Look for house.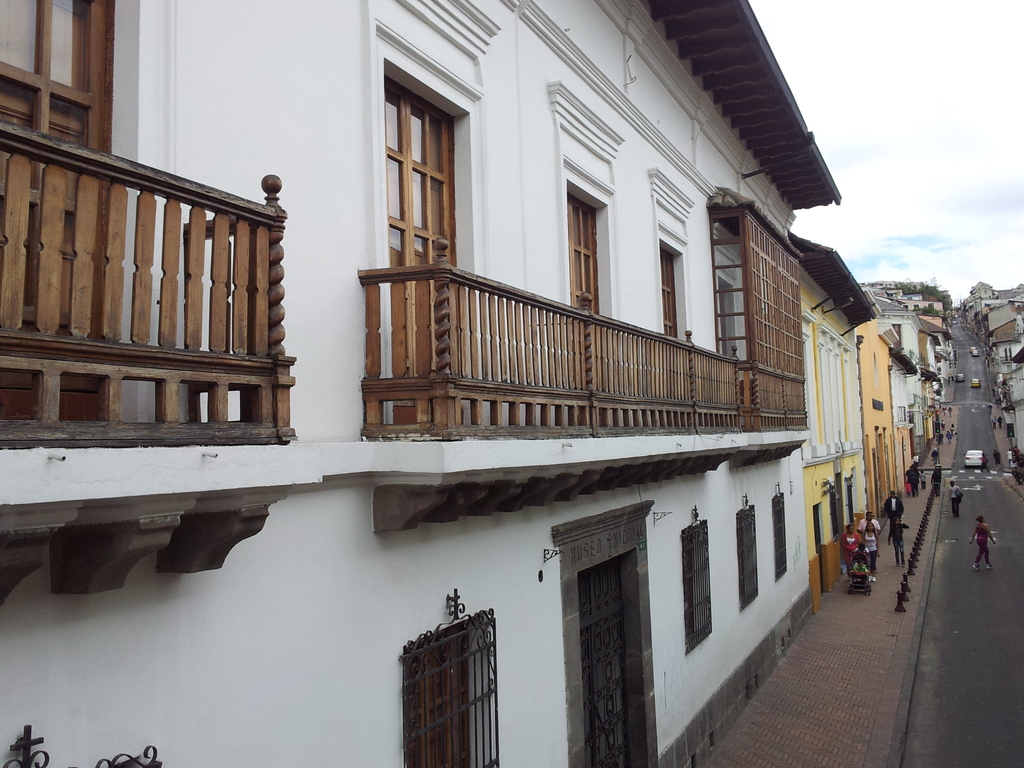
Found: [0, 0, 841, 767].
